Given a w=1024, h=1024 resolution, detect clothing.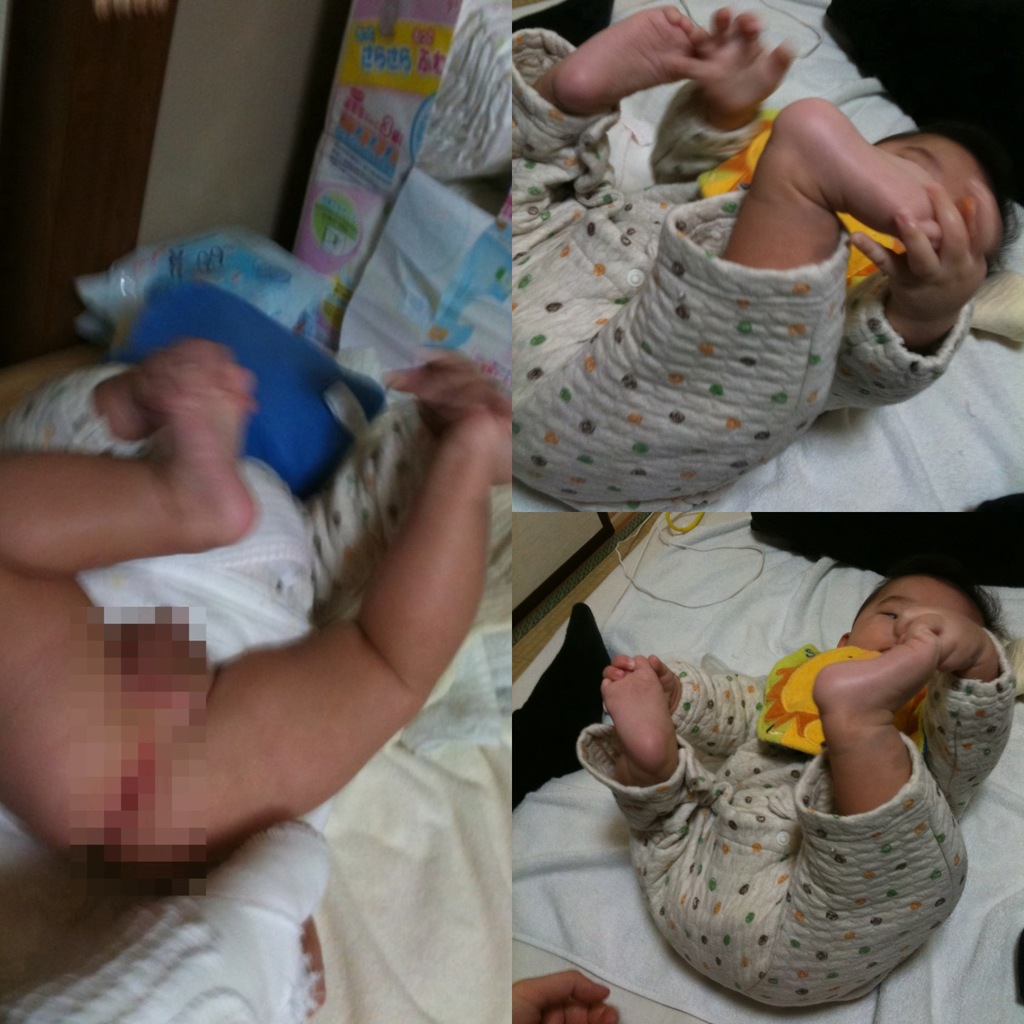
(x1=580, y1=626, x2=1017, y2=1018).
